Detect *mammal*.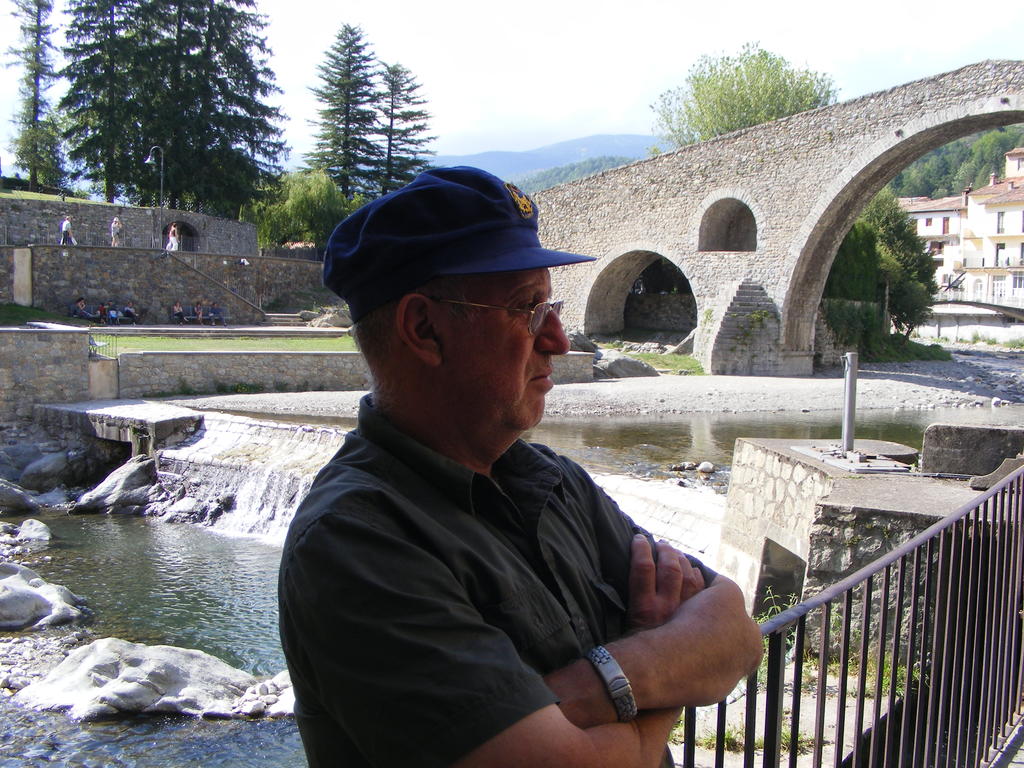
Detected at <bbox>278, 164, 763, 765</bbox>.
